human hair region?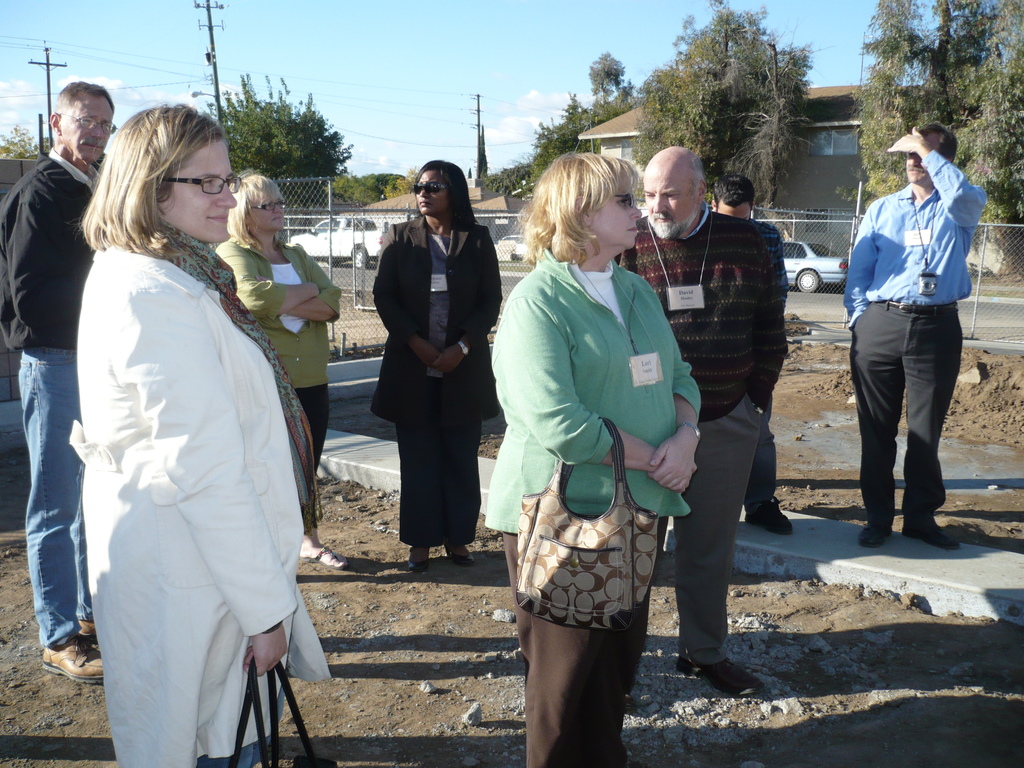
55/82/116/115
